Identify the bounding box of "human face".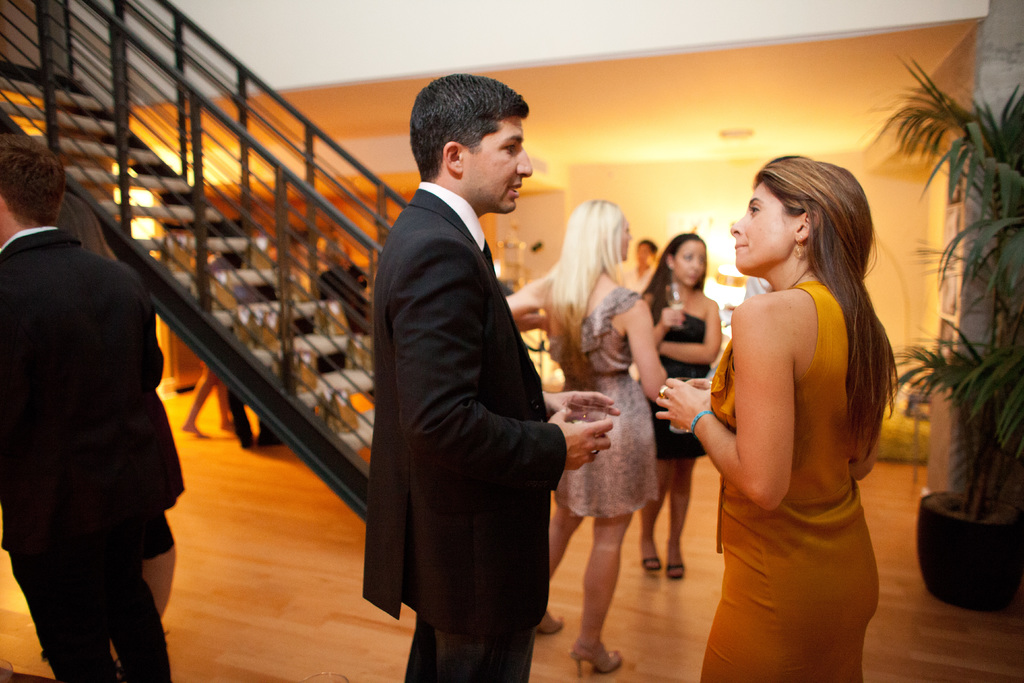
<bbox>467, 118, 532, 215</bbox>.
